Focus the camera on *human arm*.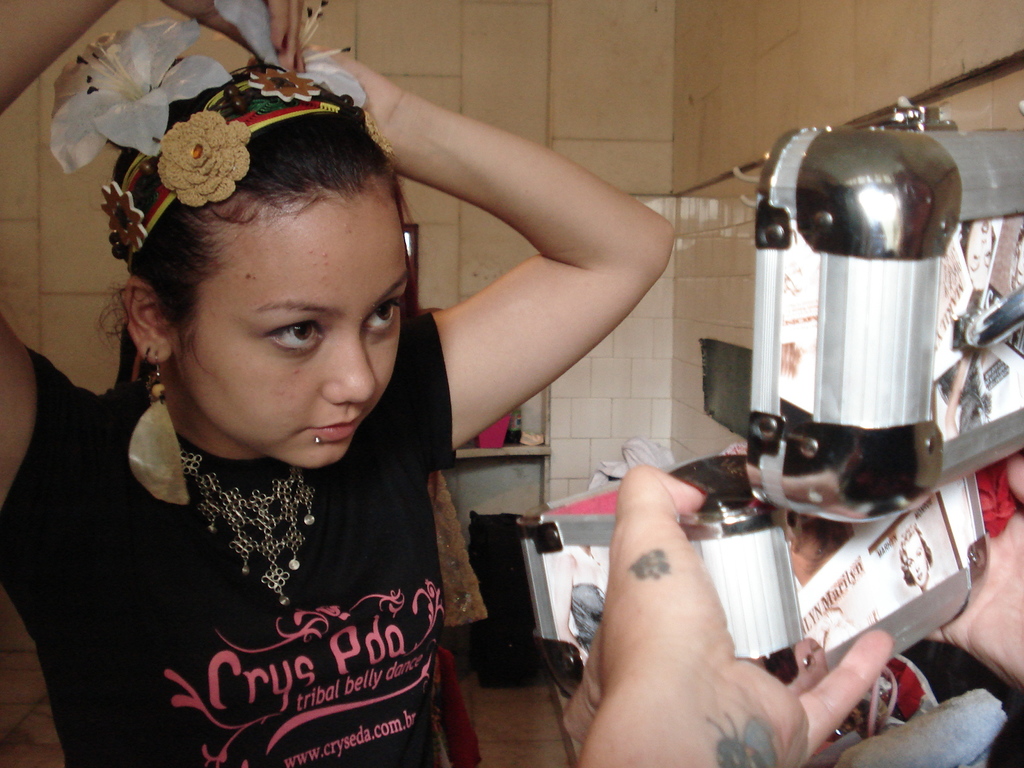
Focus region: {"left": 372, "top": 106, "right": 679, "bottom": 470}.
